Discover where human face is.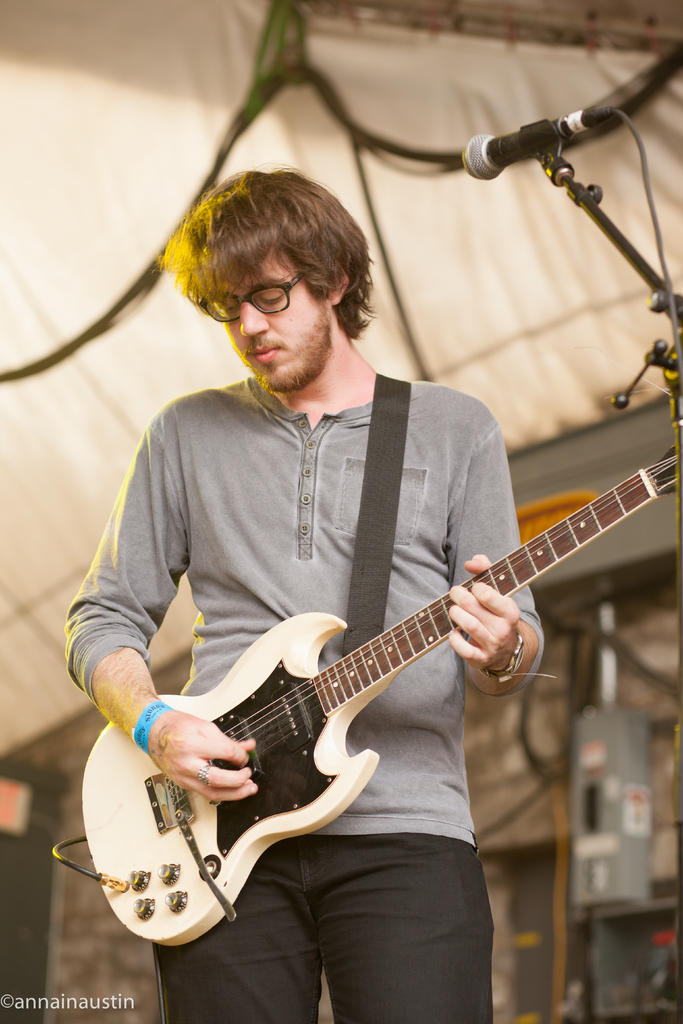
Discovered at x1=219 y1=248 x2=324 y2=391.
